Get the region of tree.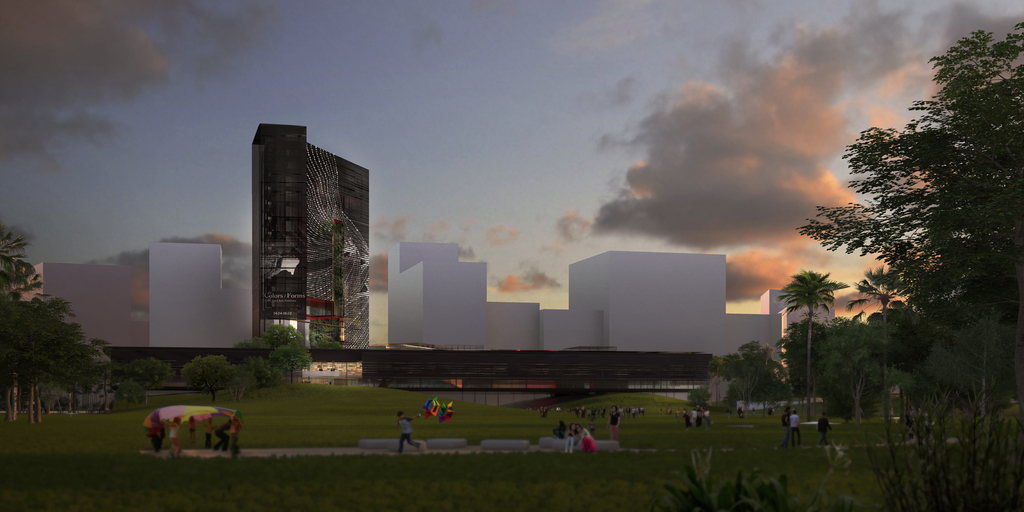
[left=180, top=349, right=244, bottom=403].
